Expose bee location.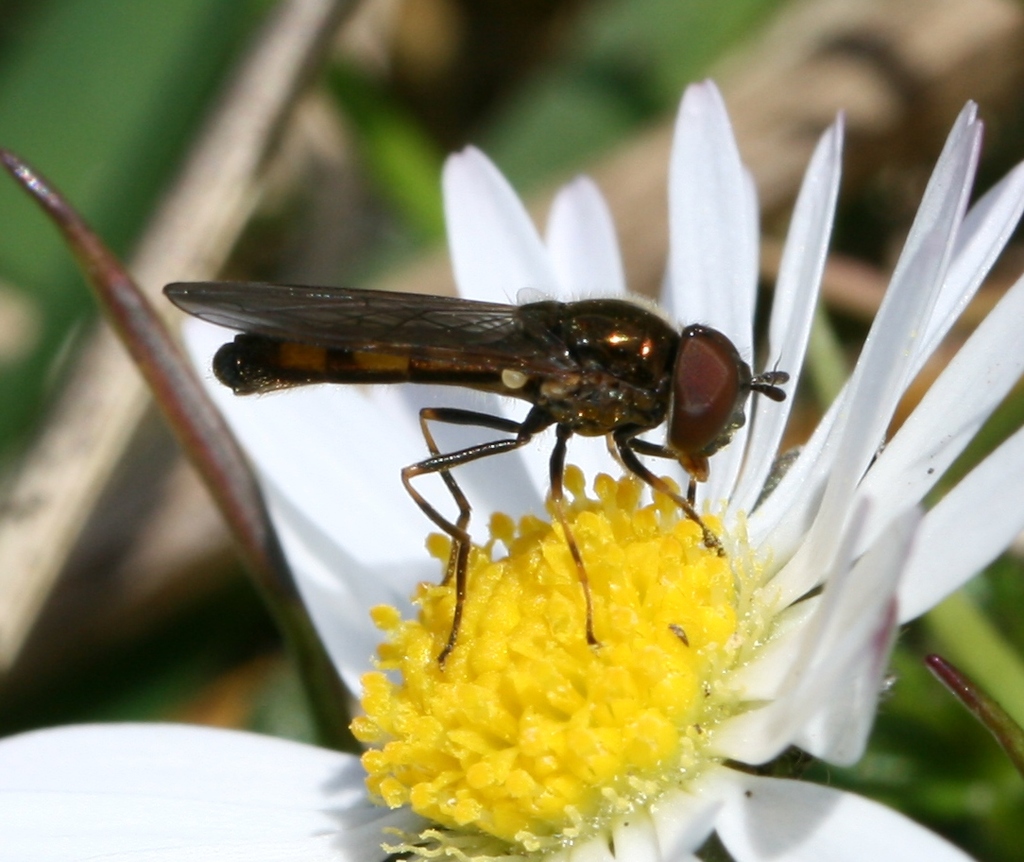
Exposed at bbox=(184, 225, 825, 609).
